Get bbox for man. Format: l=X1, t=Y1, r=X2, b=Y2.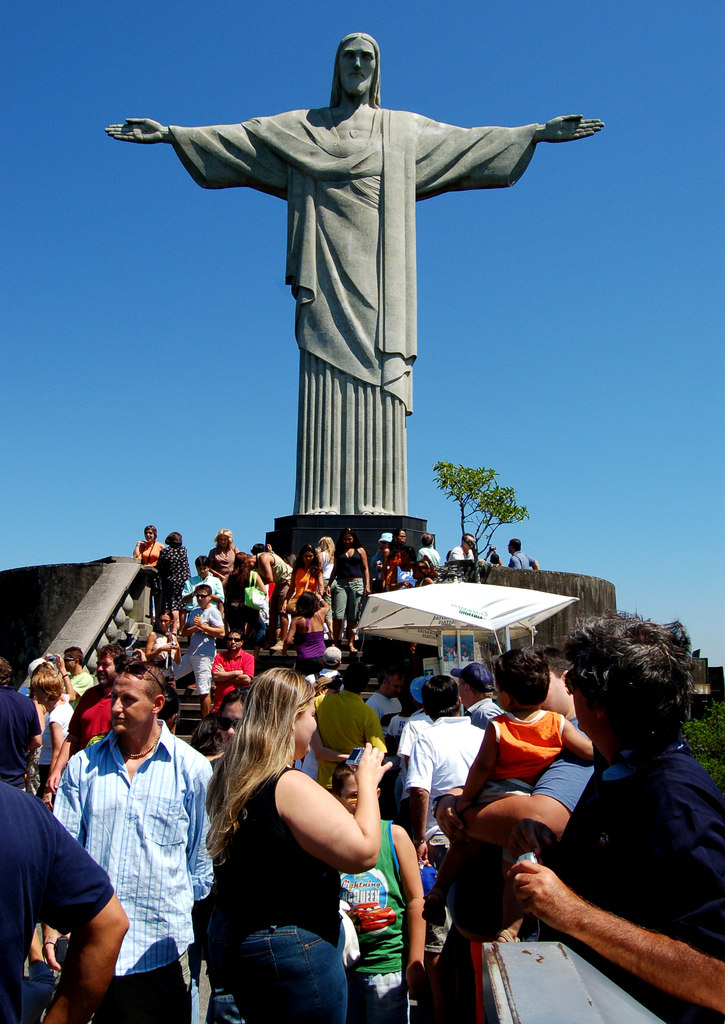
l=405, t=646, r=597, b=1023.
